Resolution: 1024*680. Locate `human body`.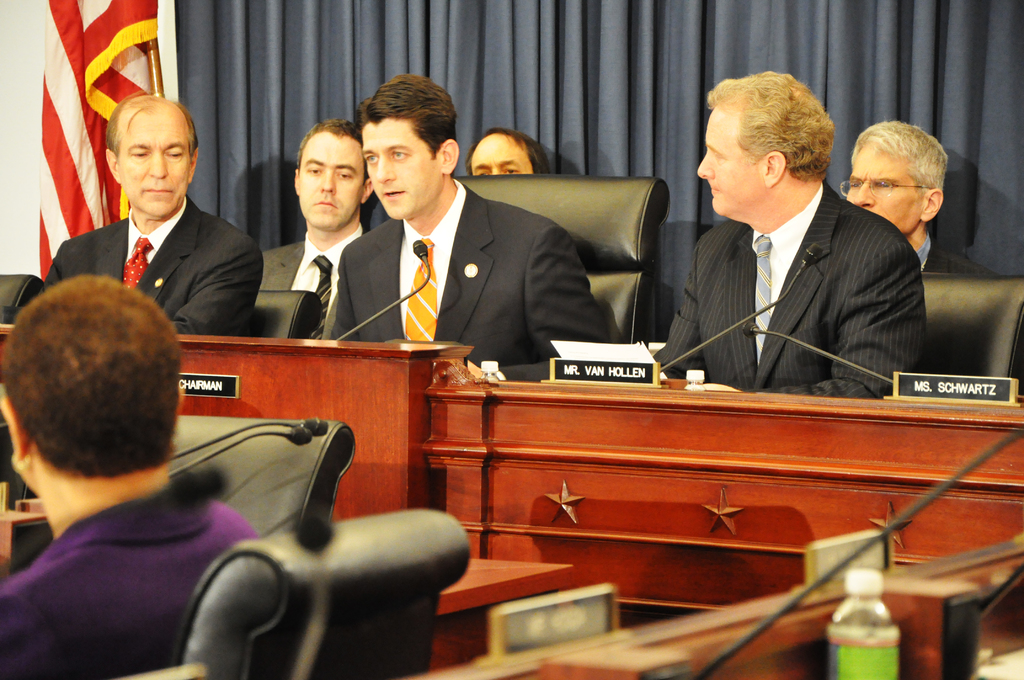
region(851, 125, 991, 276).
